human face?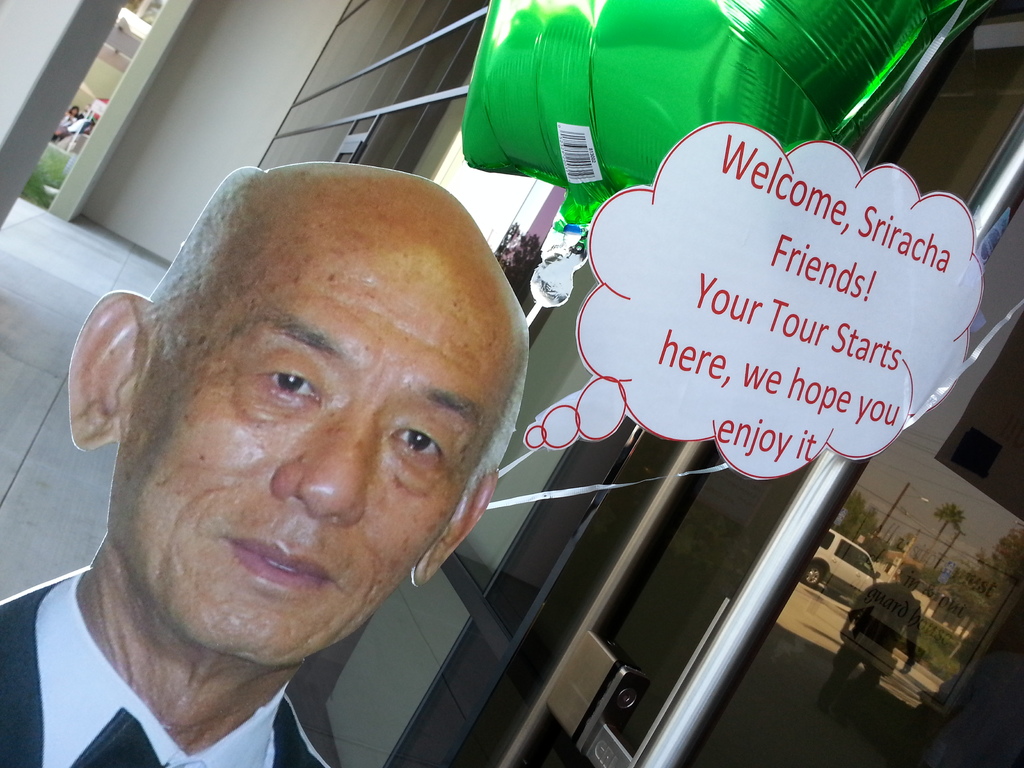
<bbox>111, 240, 519, 660</bbox>
